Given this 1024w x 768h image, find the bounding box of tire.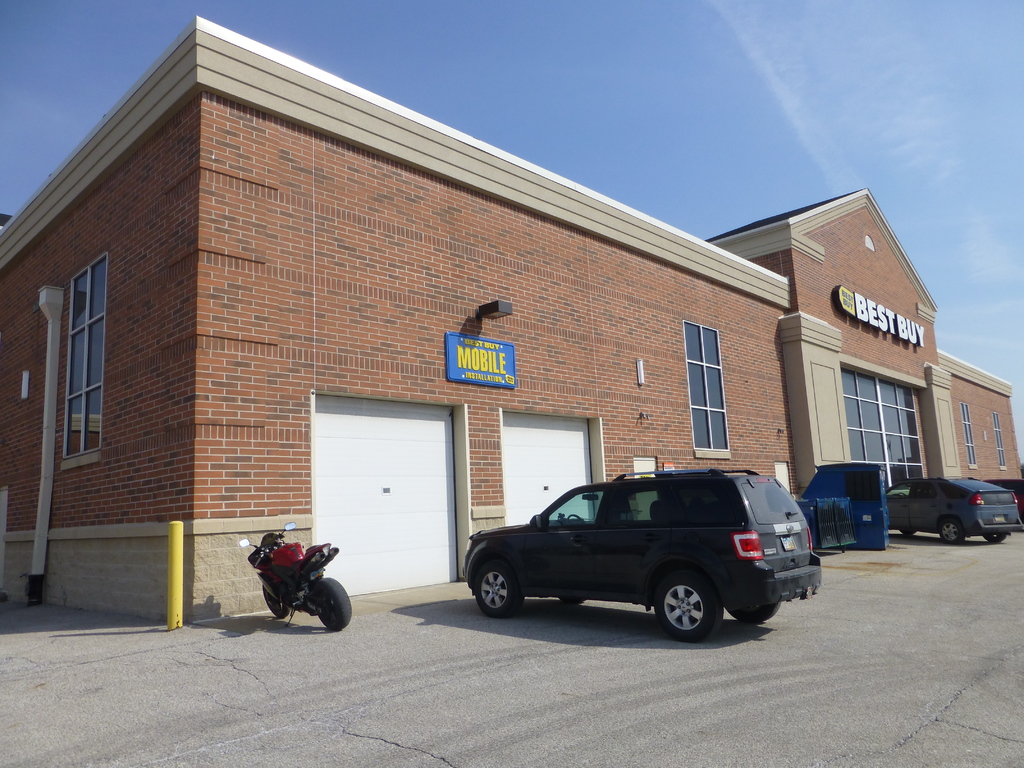
942 522 964 548.
